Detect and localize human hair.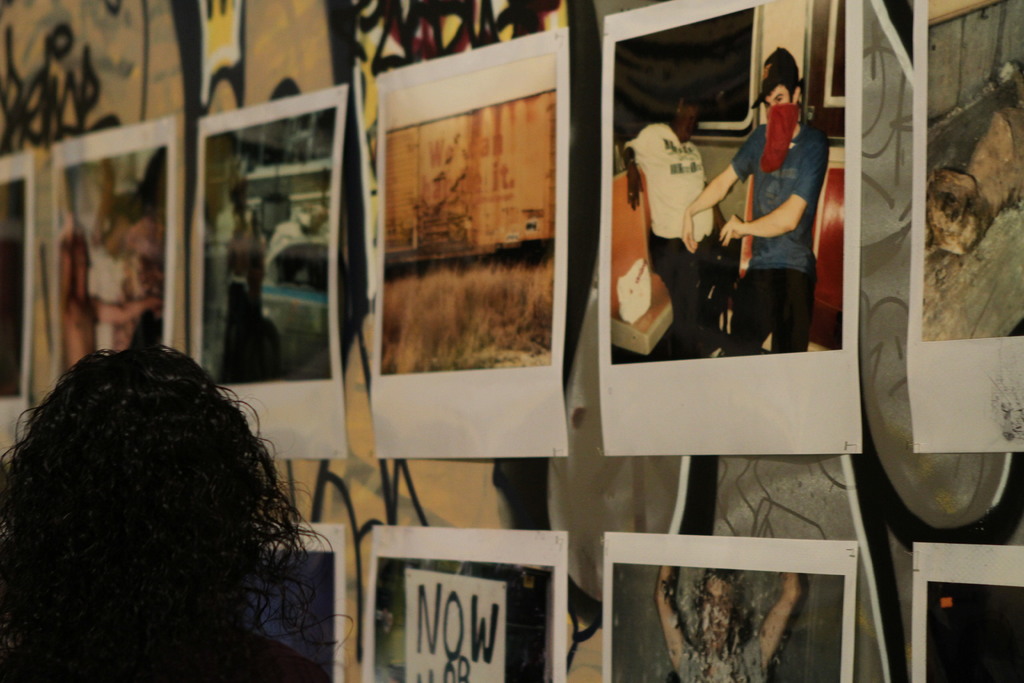
Localized at {"x1": 45, "y1": 26, "x2": 75, "y2": 62}.
